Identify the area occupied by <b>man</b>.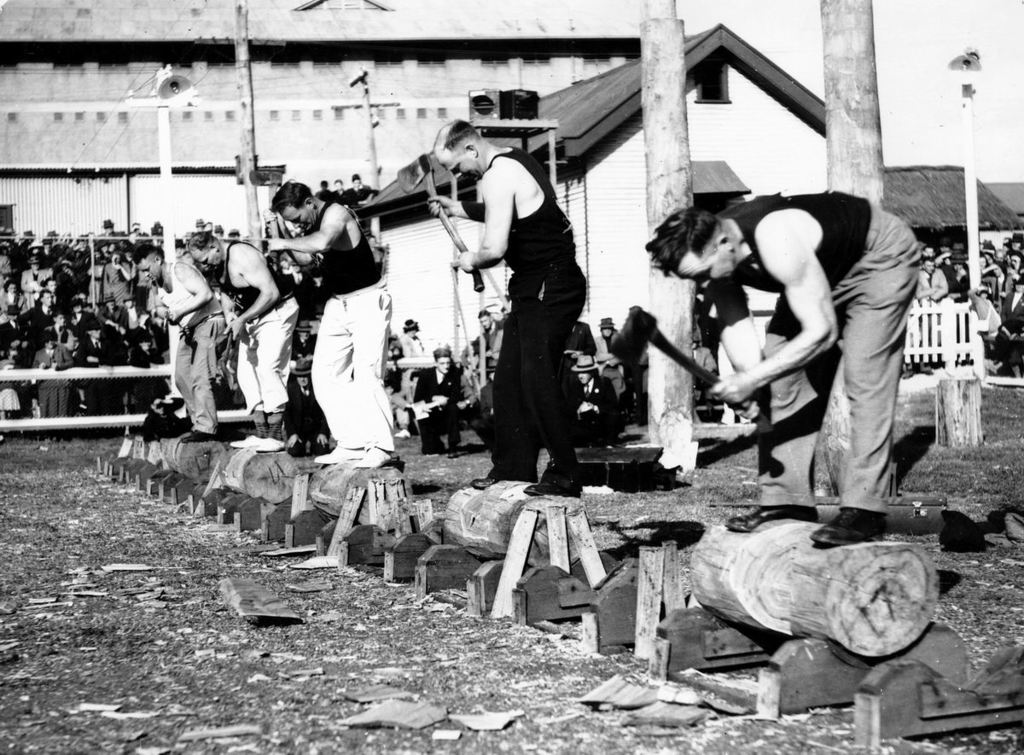
Area: BBox(422, 117, 585, 503).
